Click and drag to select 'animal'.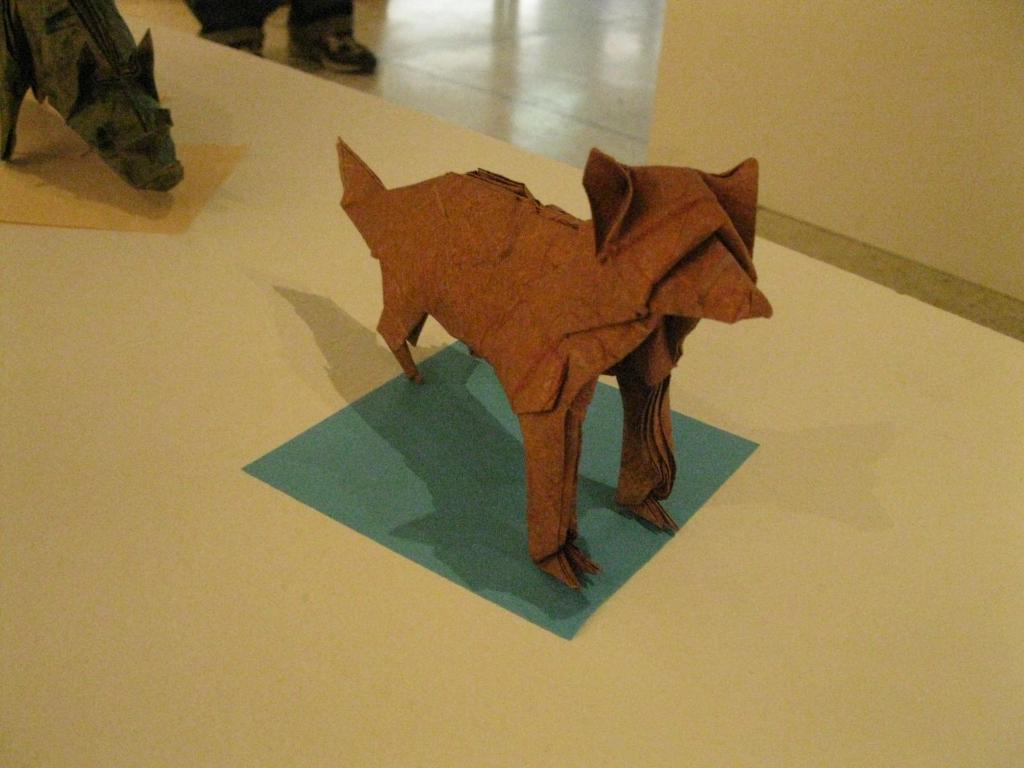
Selection: x1=337 y1=141 x2=781 y2=576.
